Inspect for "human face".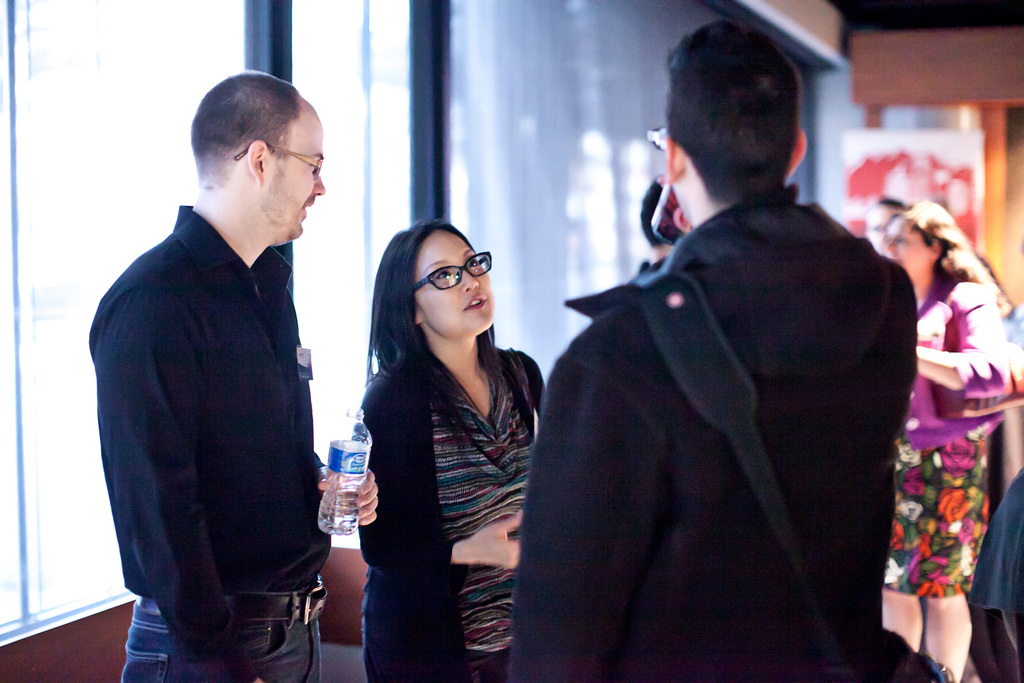
Inspection: bbox=(261, 123, 324, 236).
